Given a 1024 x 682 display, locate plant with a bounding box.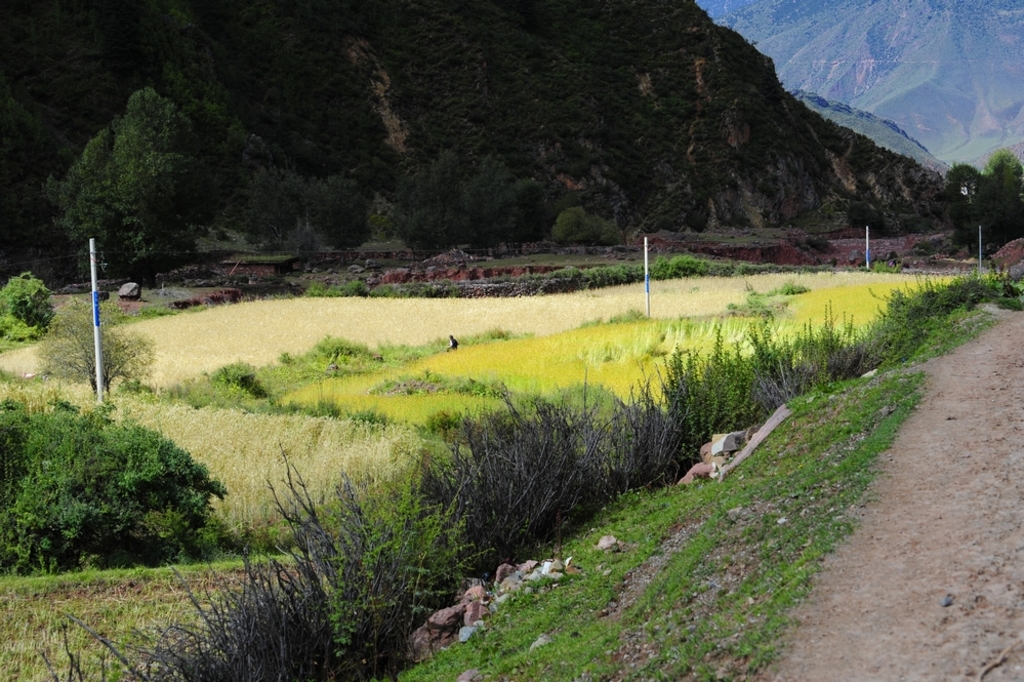
Located: 304:459:558:638.
